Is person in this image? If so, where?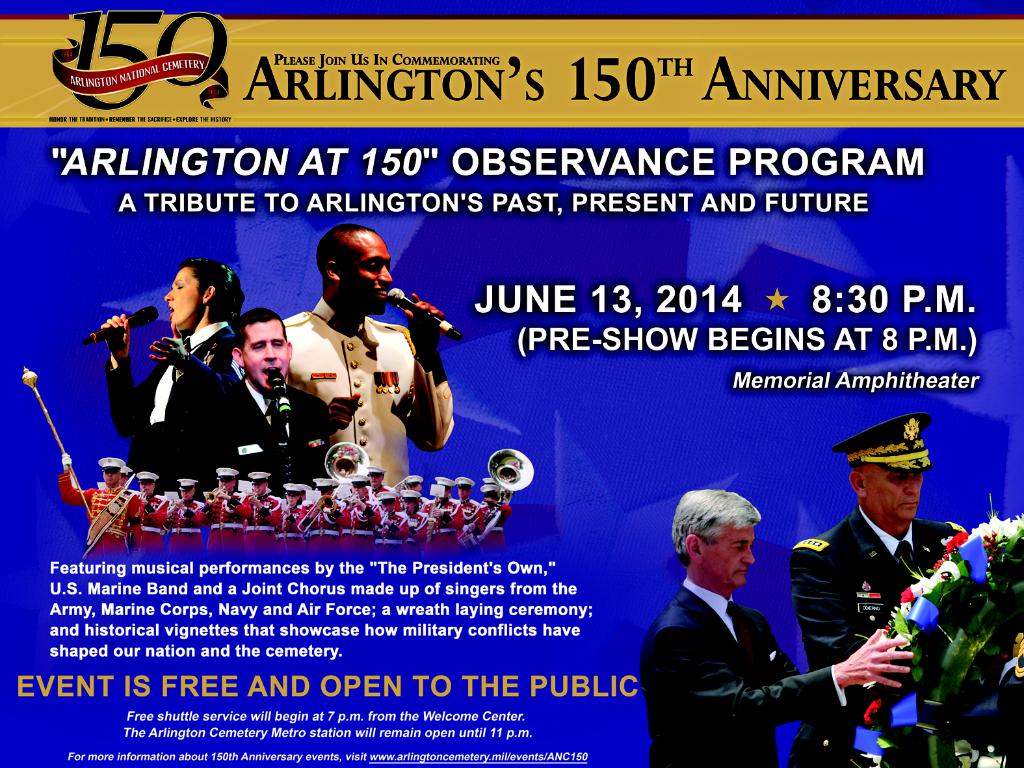
Yes, at <box>638,492,903,767</box>.
